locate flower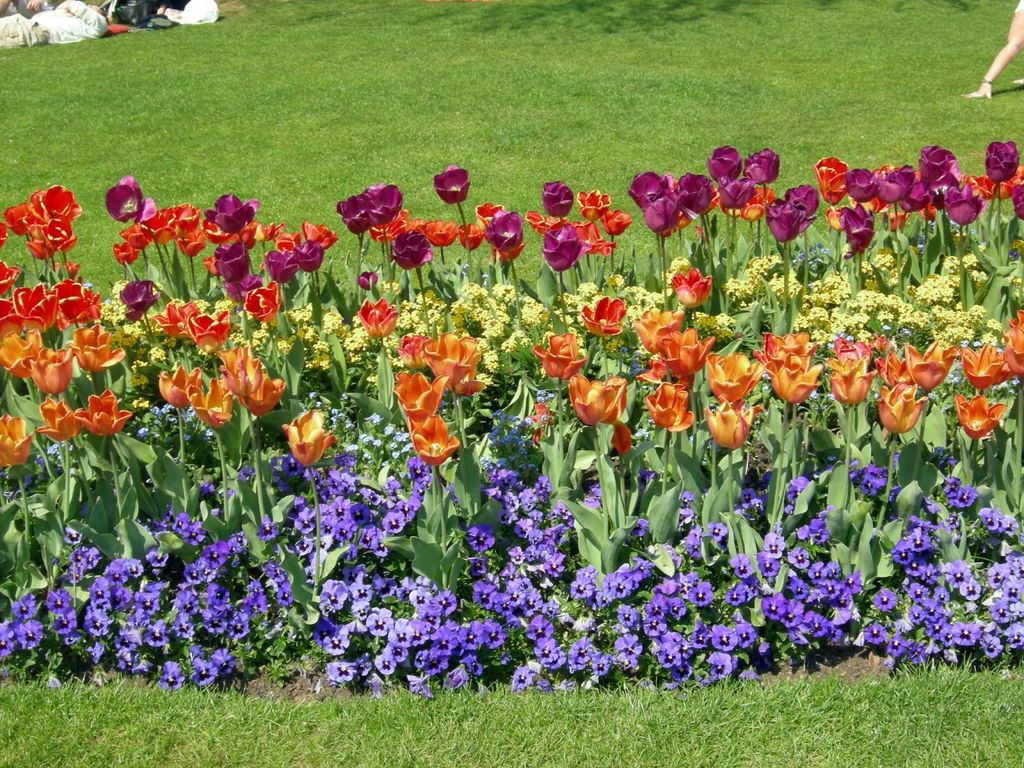
<bbox>627, 170, 673, 215</bbox>
